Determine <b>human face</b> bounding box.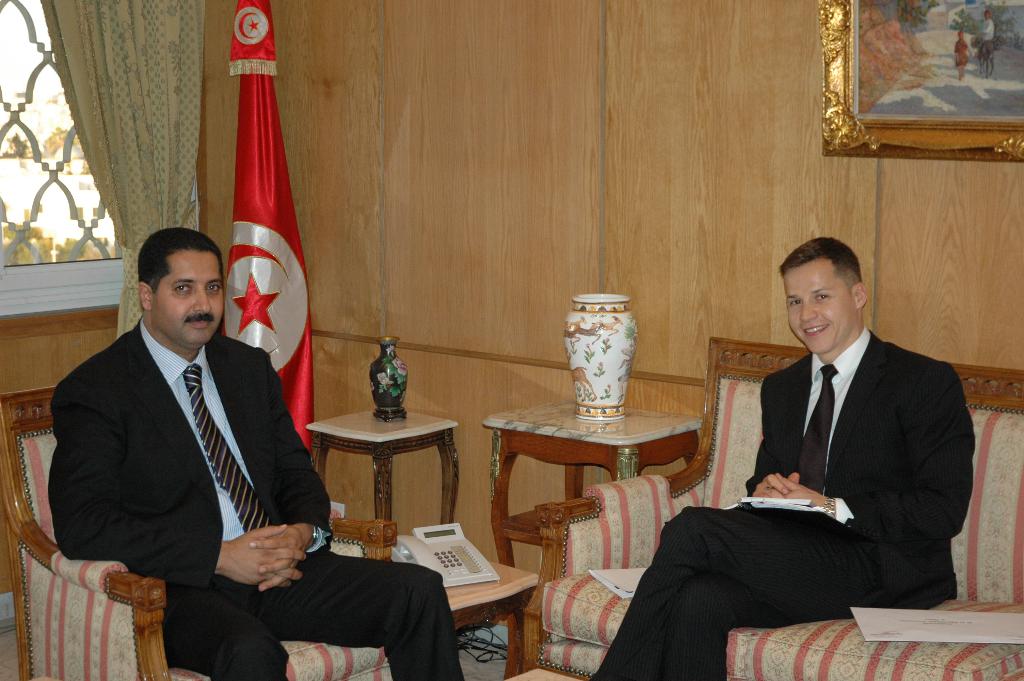
Determined: detection(781, 259, 855, 355).
